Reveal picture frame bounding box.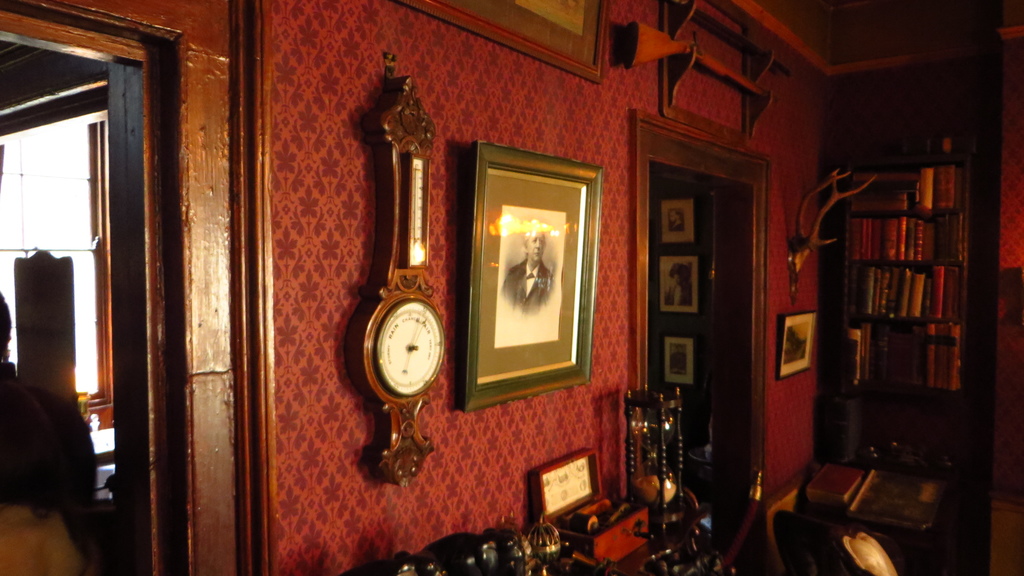
Revealed: bbox=(664, 331, 701, 393).
